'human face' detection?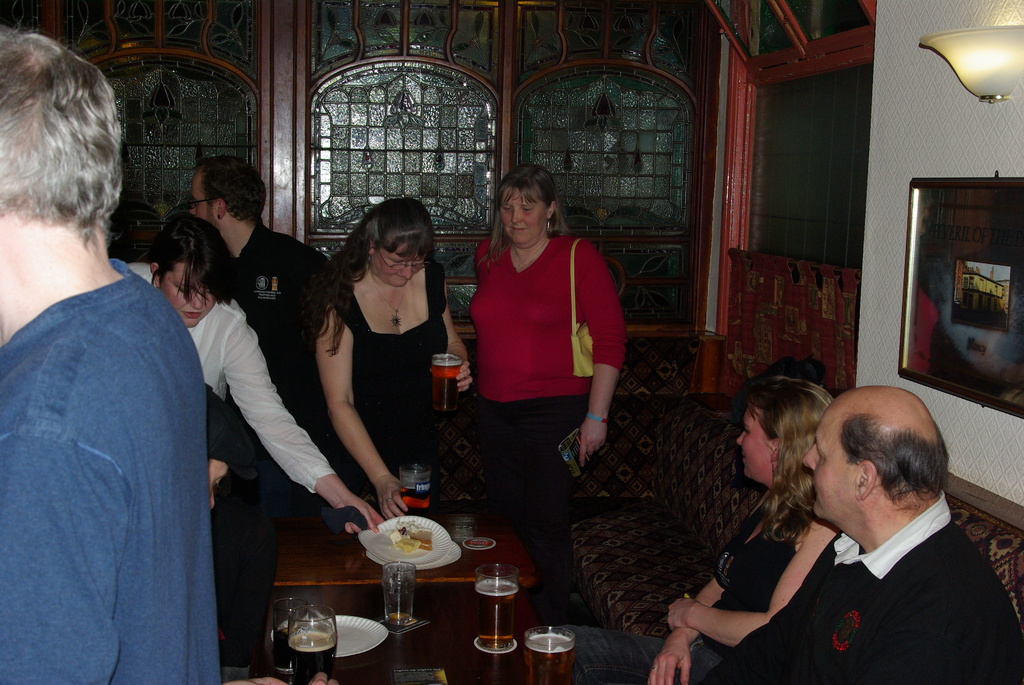
region(371, 242, 421, 286)
